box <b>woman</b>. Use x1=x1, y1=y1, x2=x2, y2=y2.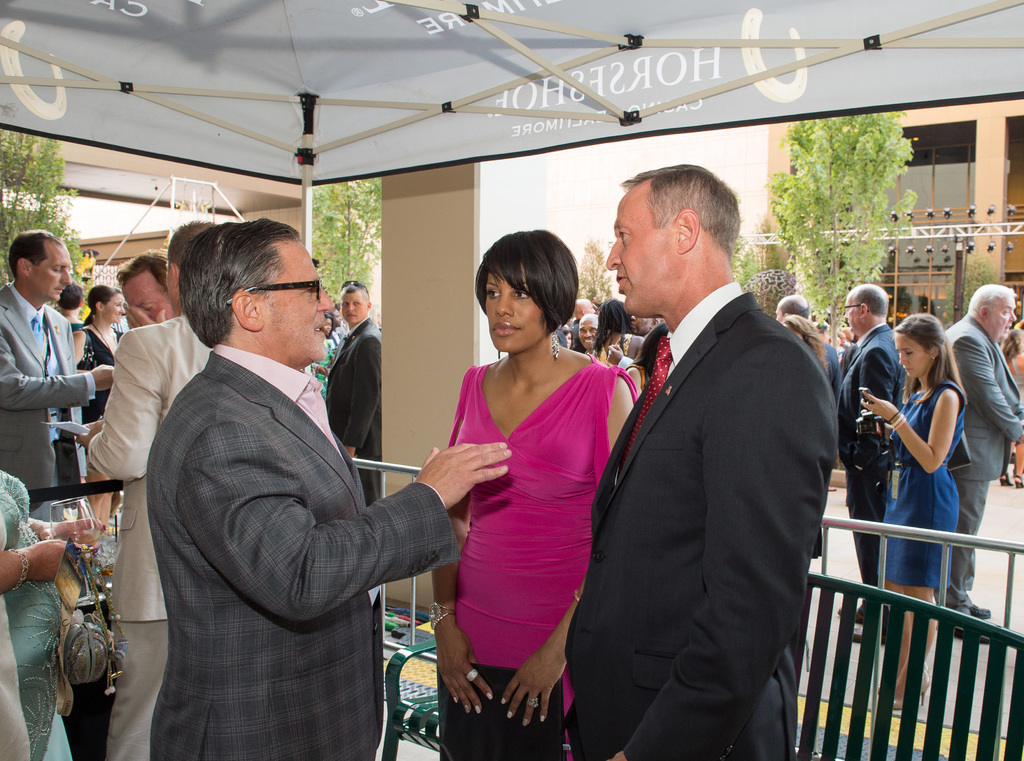
x1=628, y1=317, x2=670, y2=401.
